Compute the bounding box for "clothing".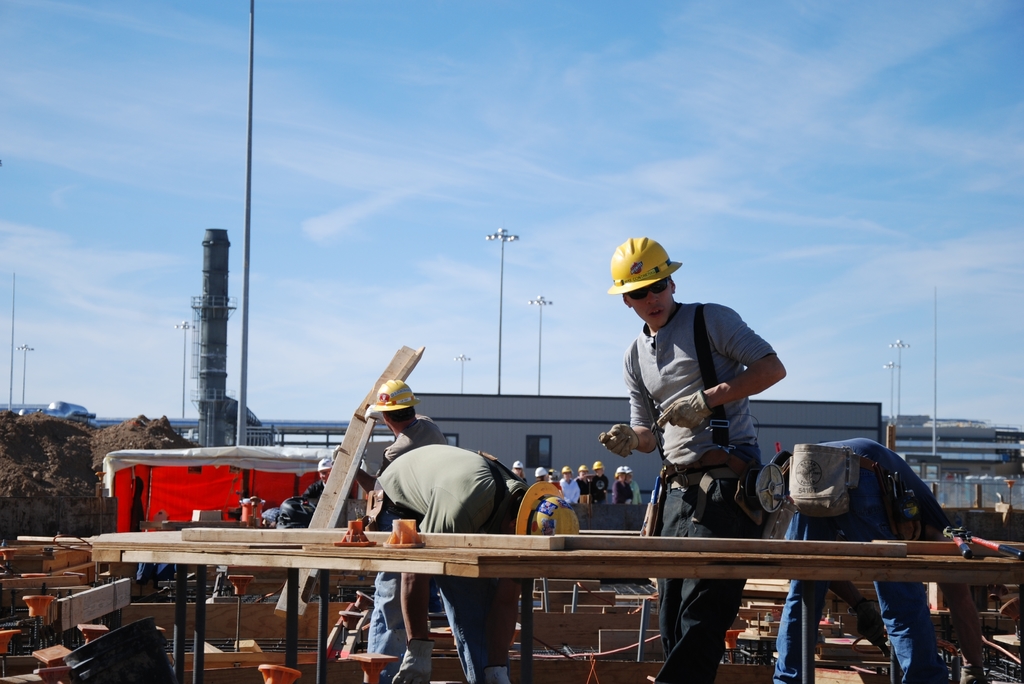
378 415 442 517.
